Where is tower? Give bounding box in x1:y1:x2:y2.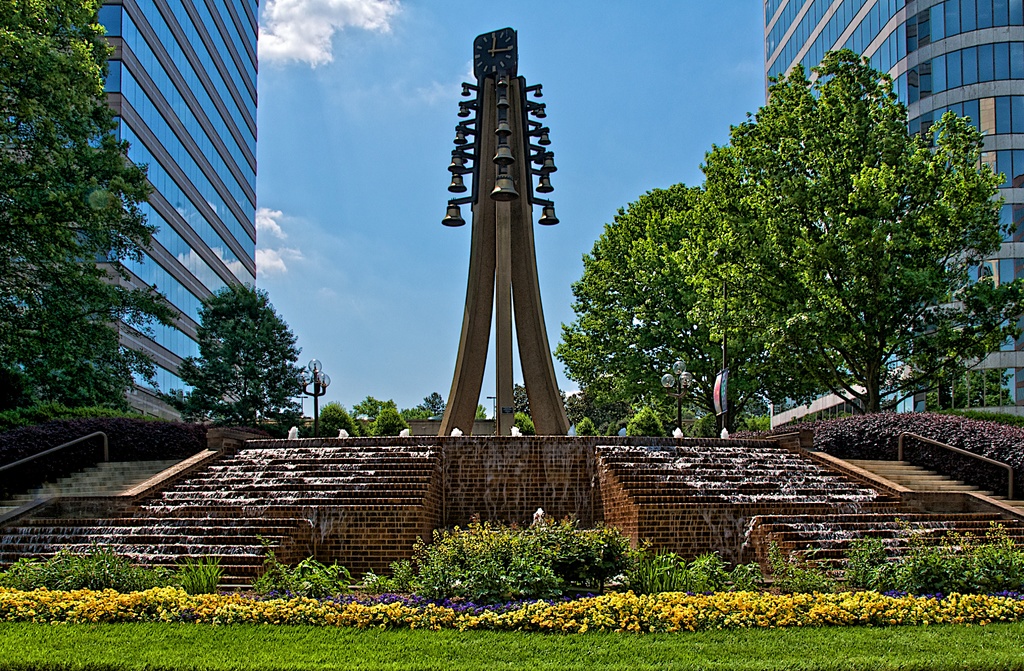
756:0:1023:420.
